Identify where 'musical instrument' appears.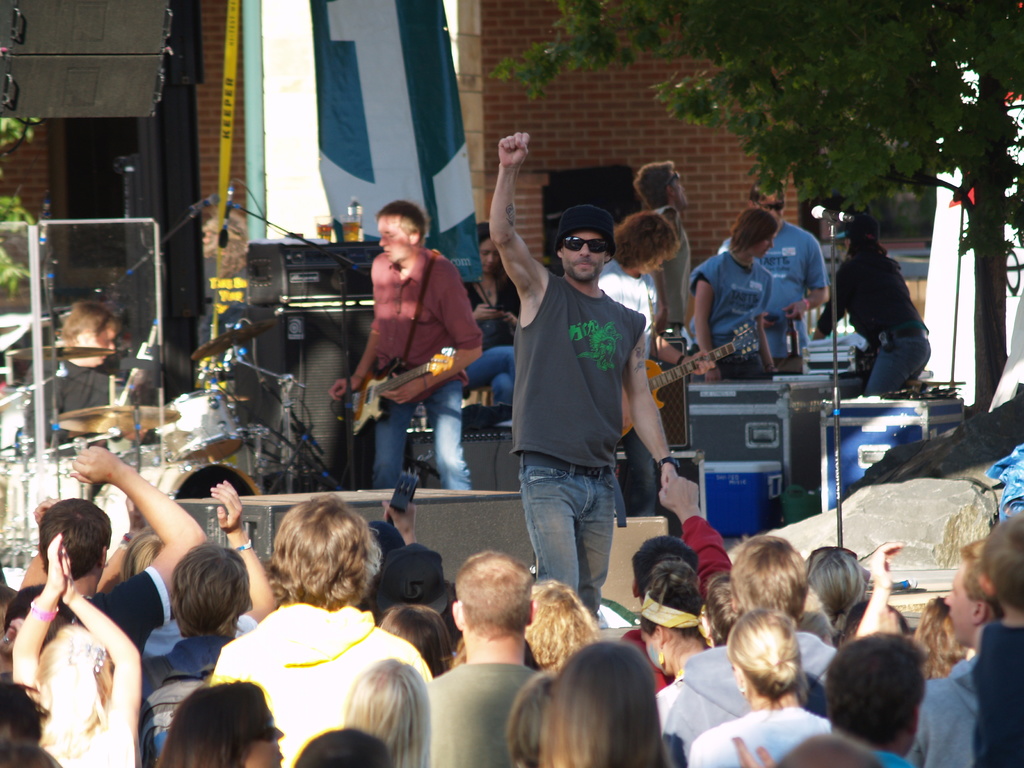
Appears at Rect(44, 404, 191, 440).
